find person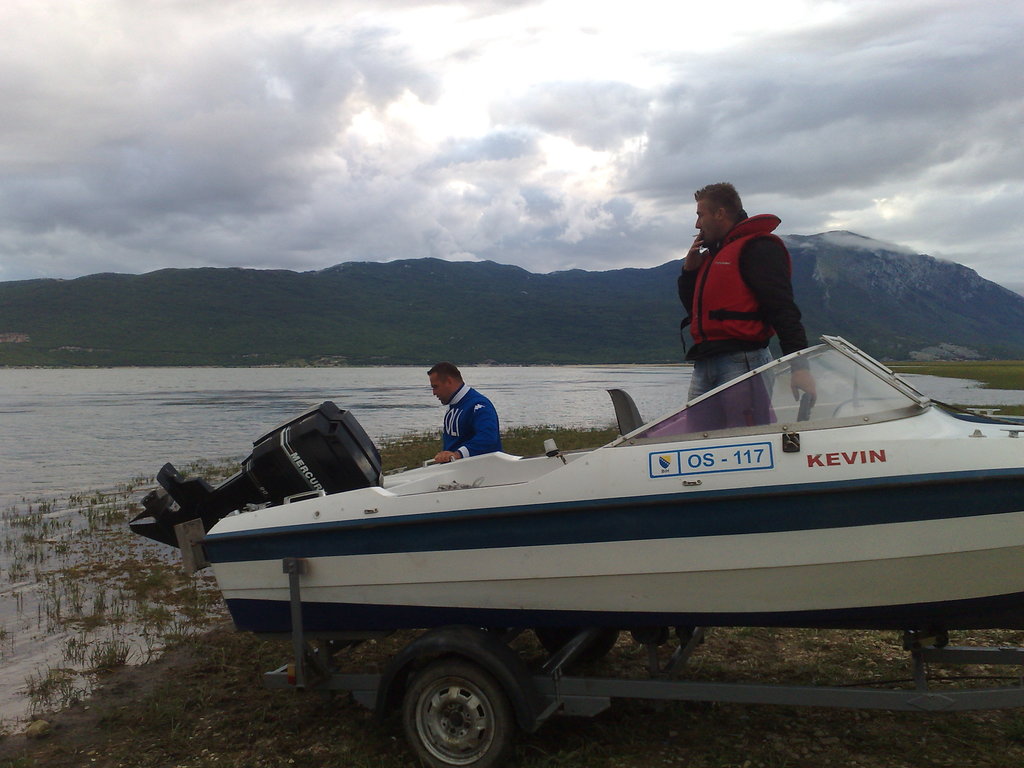
[left=669, top=183, right=808, bottom=404]
